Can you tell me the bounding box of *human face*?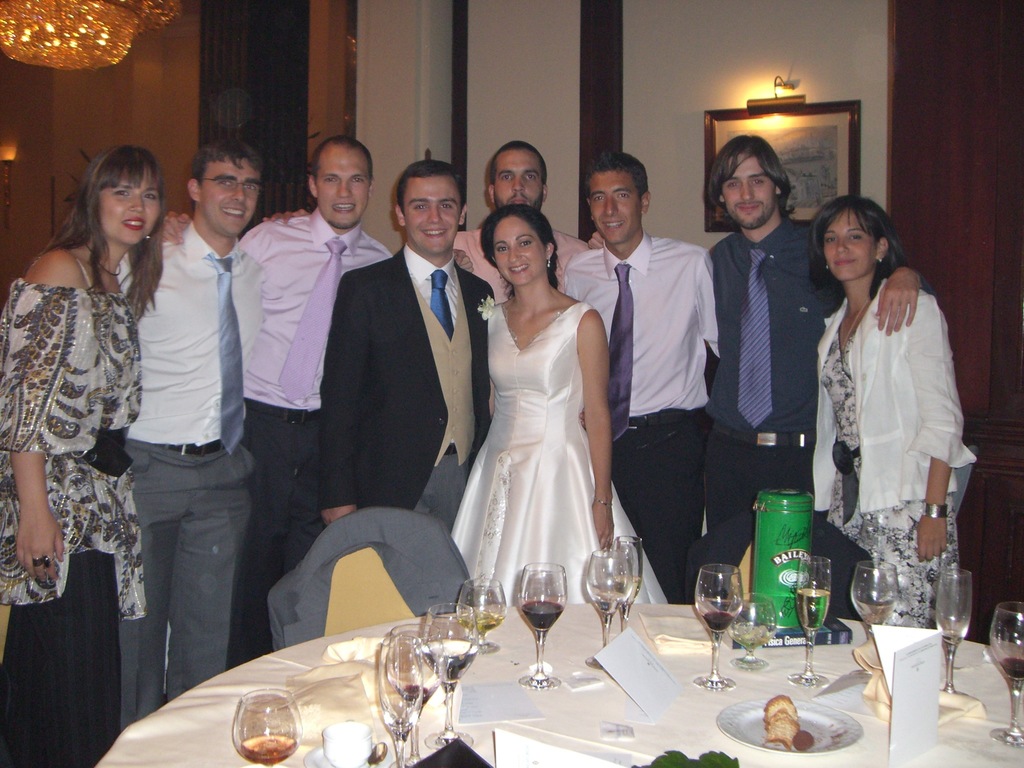
399/179/461/241.
